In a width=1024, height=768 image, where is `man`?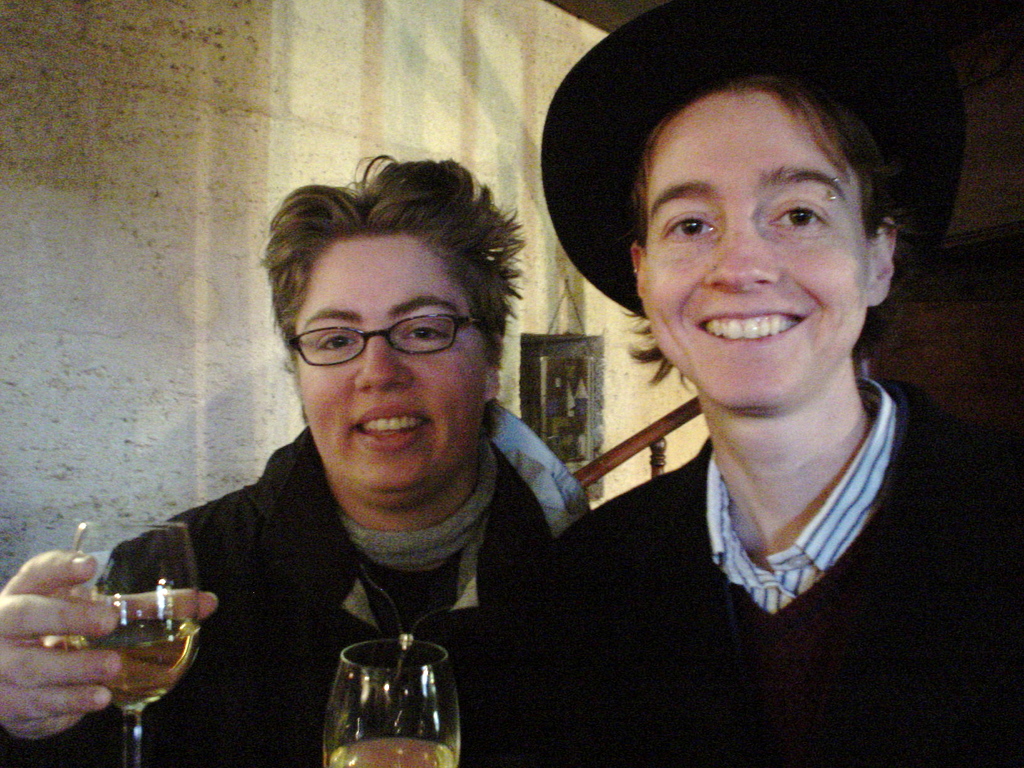
<region>463, 0, 1023, 767</region>.
